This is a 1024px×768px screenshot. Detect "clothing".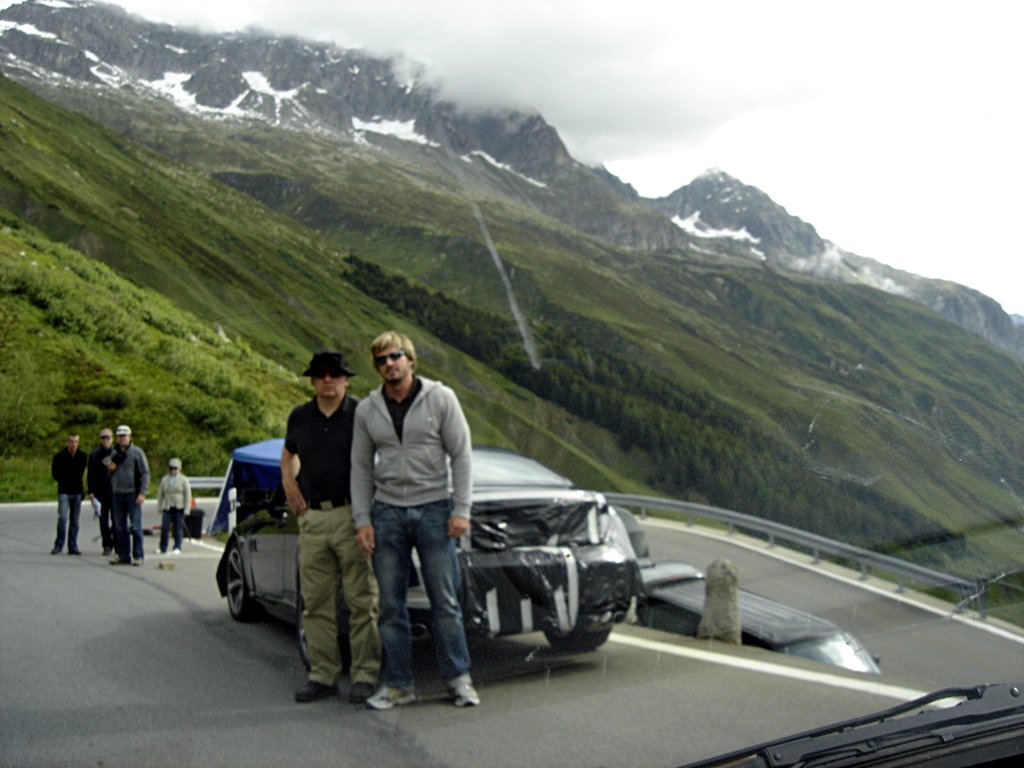
region(157, 468, 190, 552).
